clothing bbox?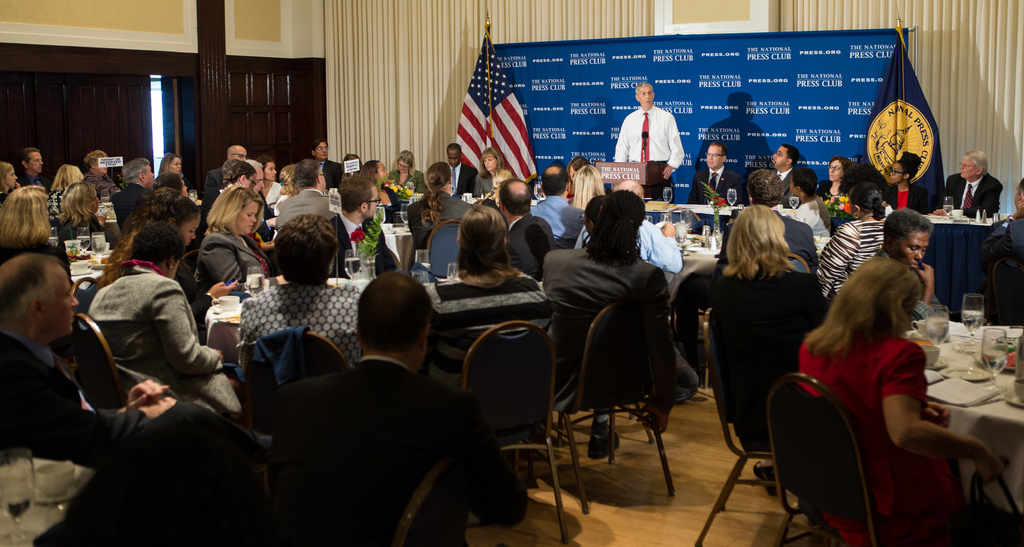
region(538, 250, 681, 439)
